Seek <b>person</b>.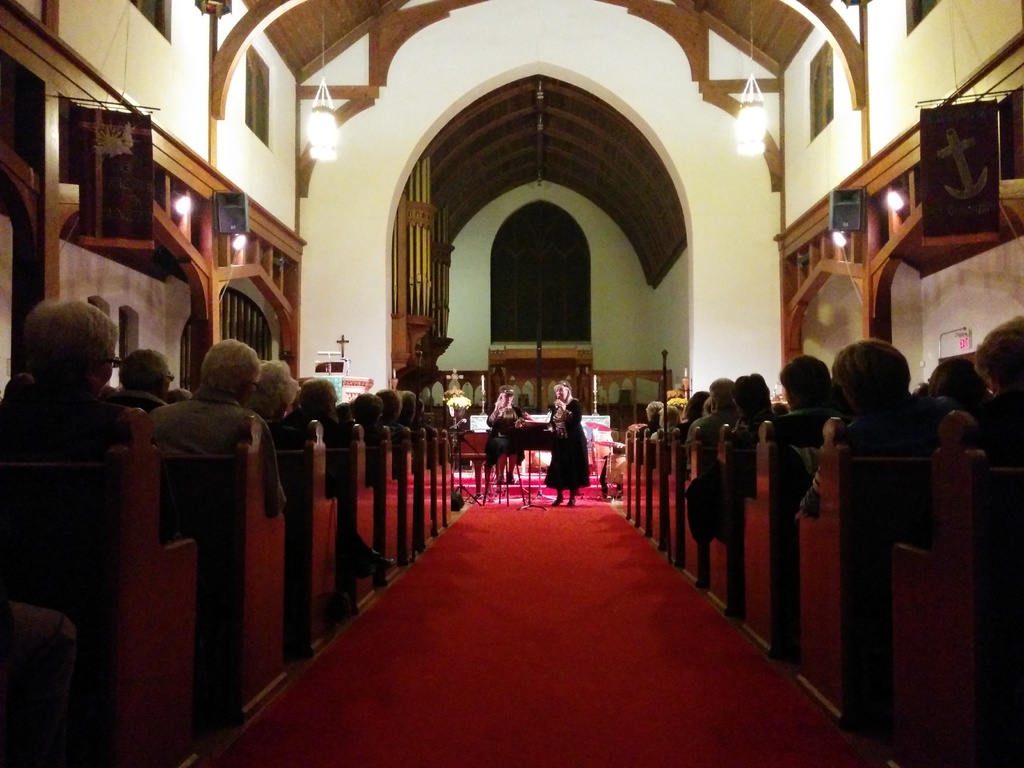
<bbox>723, 371, 783, 440</bbox>.
